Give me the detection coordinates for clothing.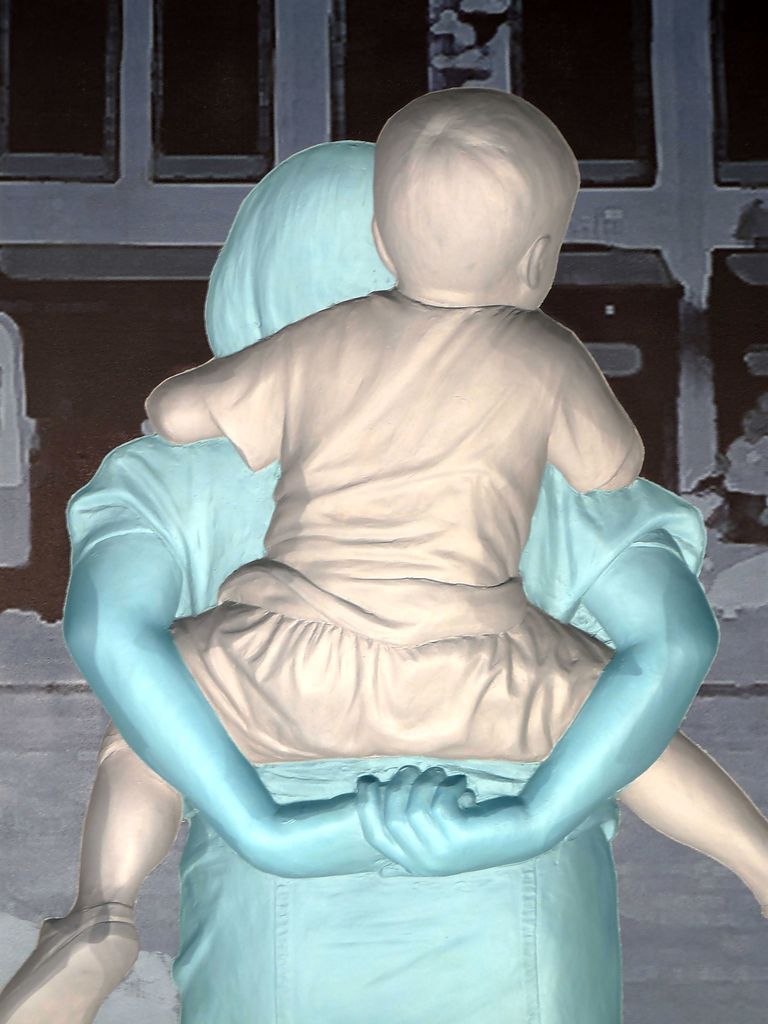
left=194, top=287, right=643, bottom=656.
